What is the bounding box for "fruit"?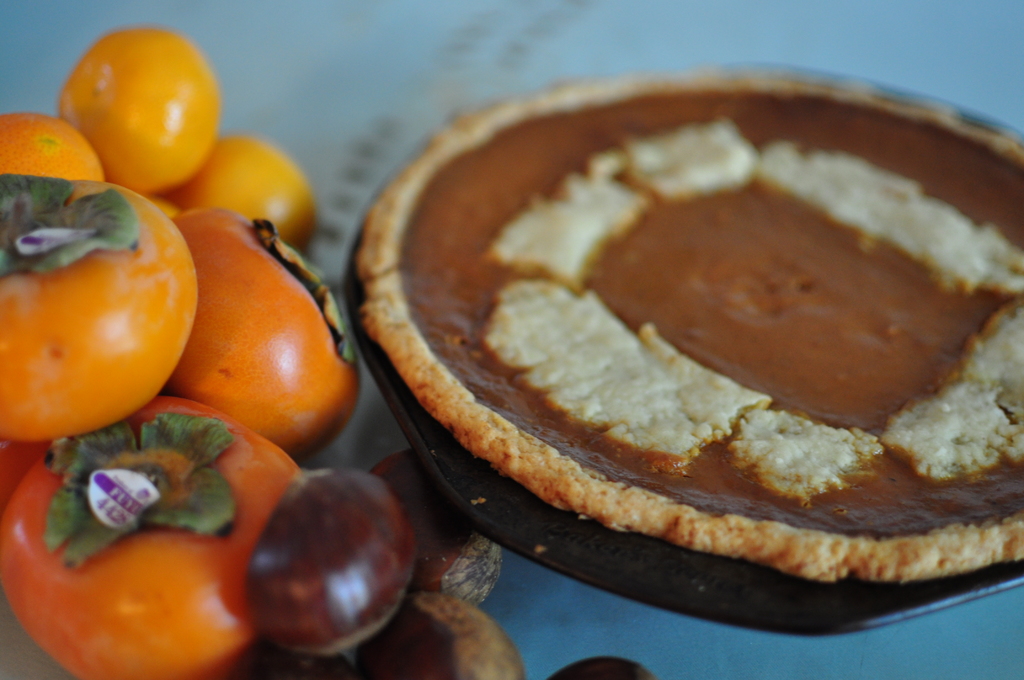
Rect(5, 177, 200, 438).
